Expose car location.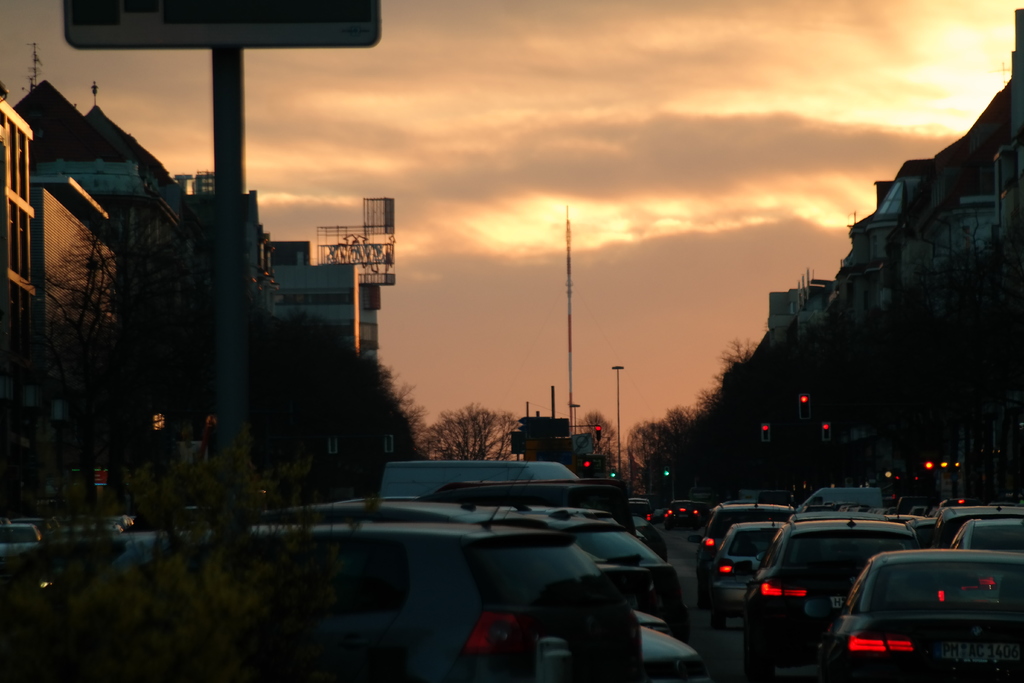
Exposed at [689, 500, 796, 607].
